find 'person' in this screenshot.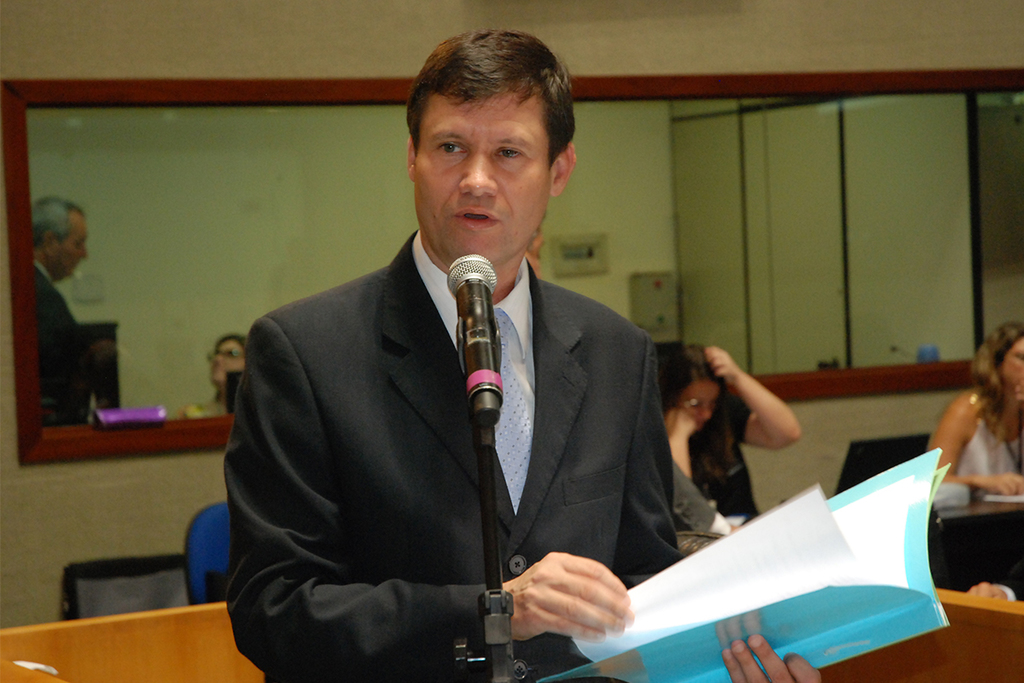
The bounding box for 'person' is select_region(662, 335, 802, 541).
